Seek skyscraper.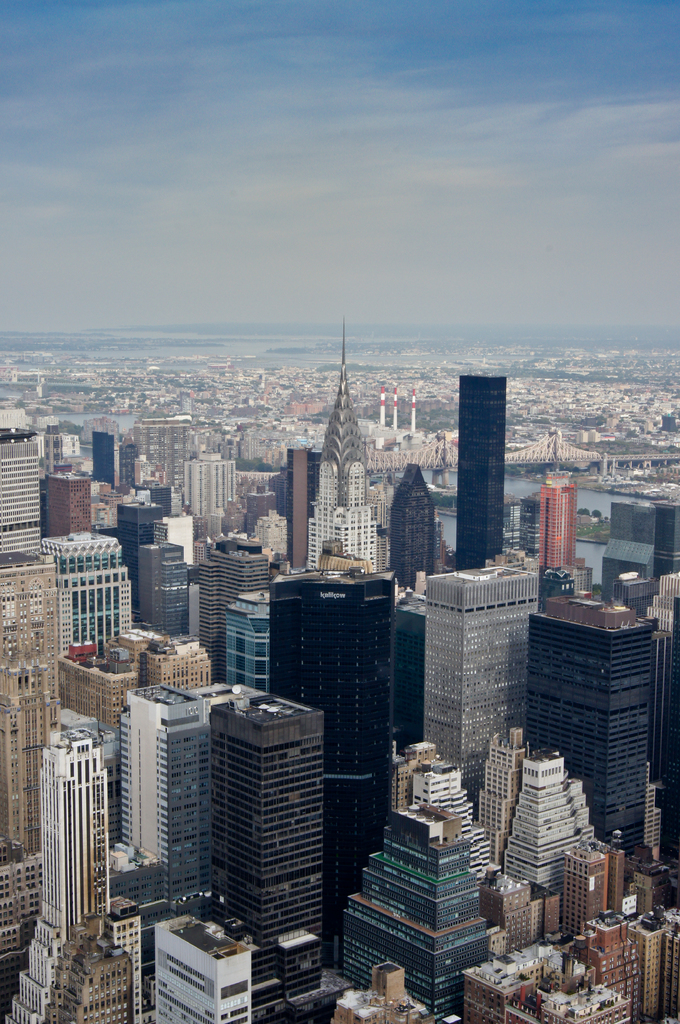
(177,670,349,982).
